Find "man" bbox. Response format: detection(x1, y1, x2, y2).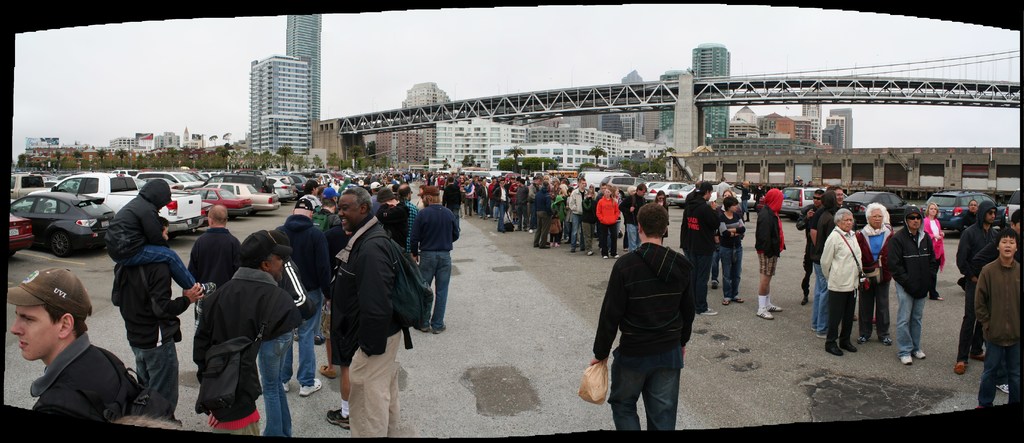
detection(952, 201, 1002, 373).
